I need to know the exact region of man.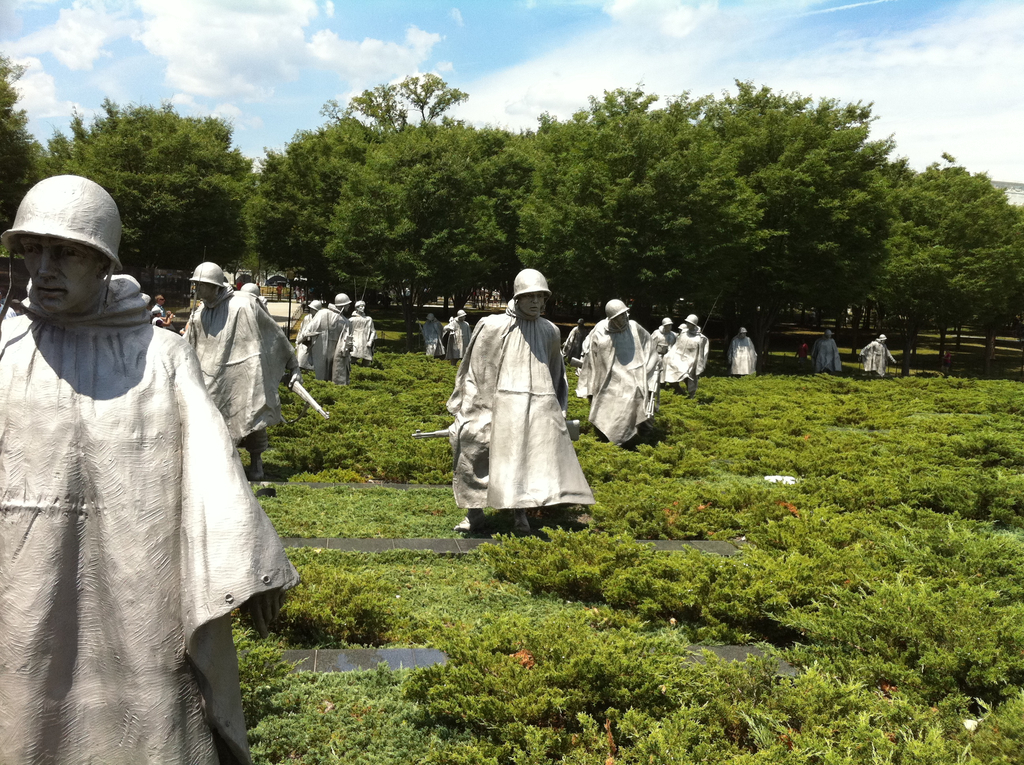
Region: (301,293,353,382).
